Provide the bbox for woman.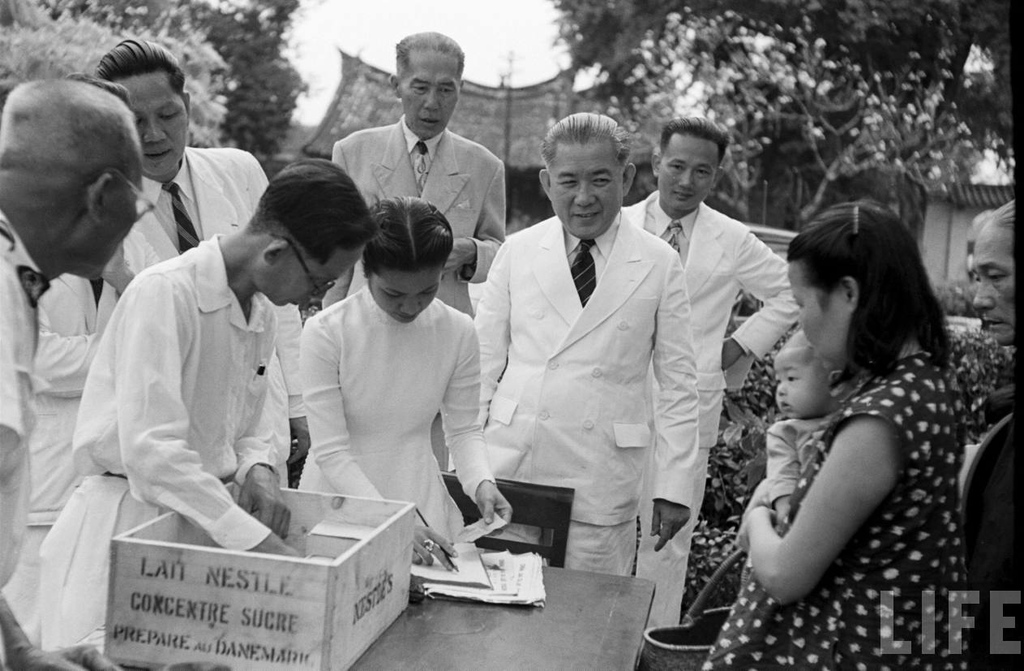
(left=726, top=174, right=959, bottom=670).
